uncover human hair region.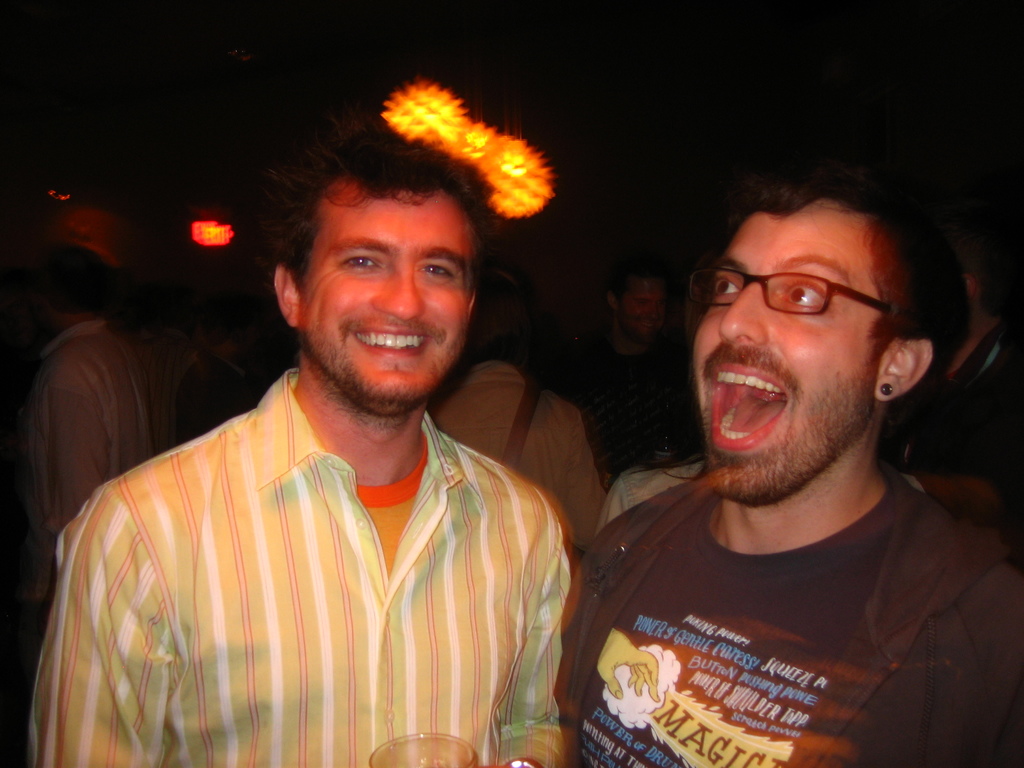
Uncovered: 269/115/509/305.
